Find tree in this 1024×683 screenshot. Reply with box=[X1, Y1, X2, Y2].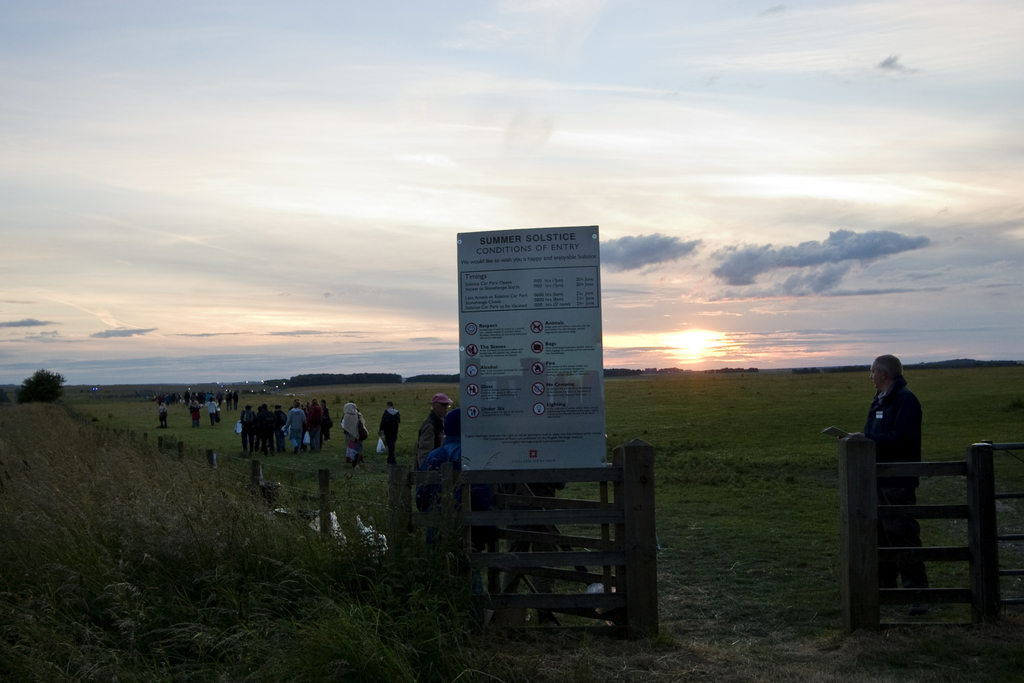
box=[10, 363, 64, 412].
